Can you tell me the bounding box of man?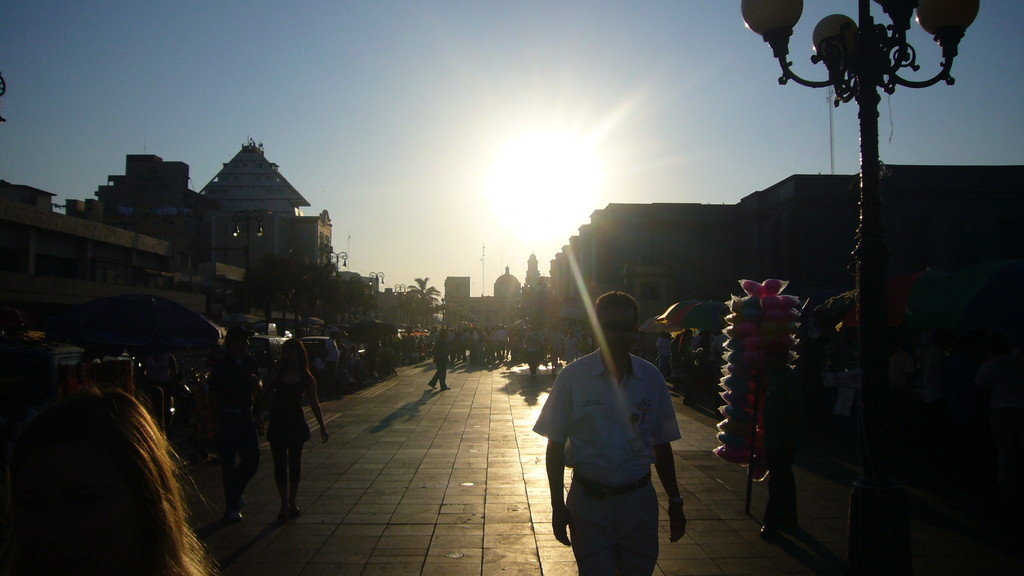
[221,326,267,521].
